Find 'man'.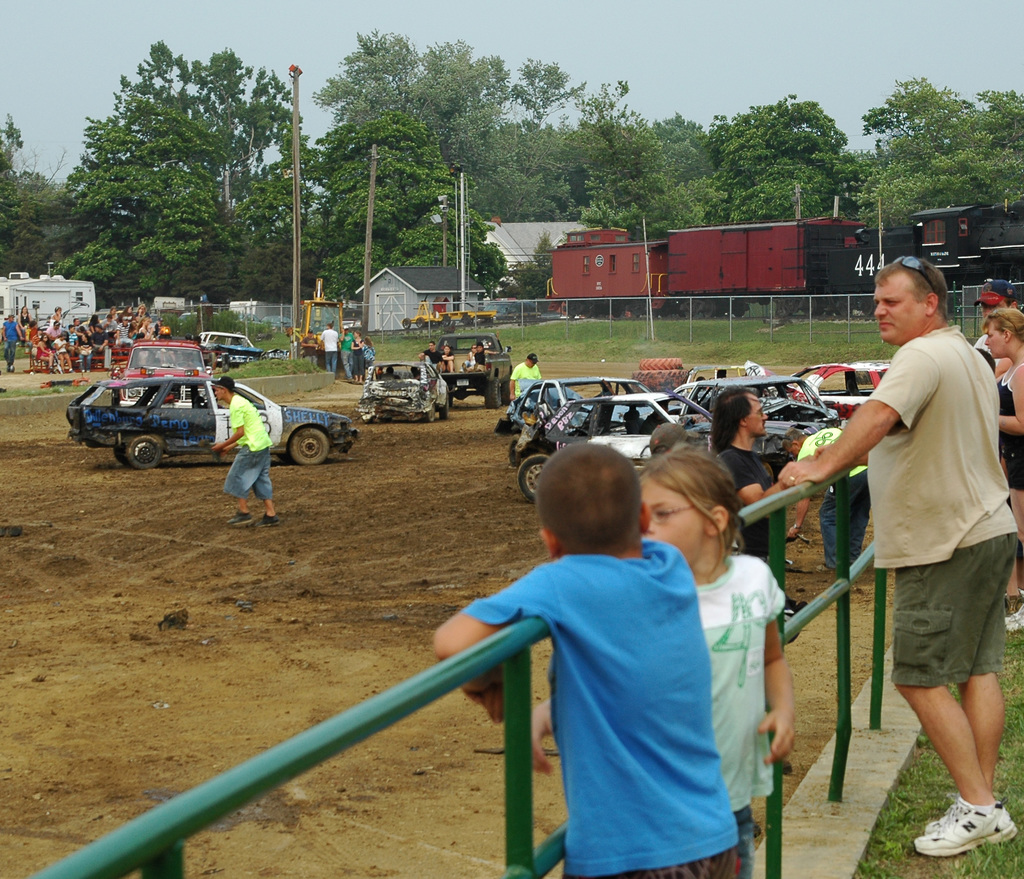
317:321:337:380.
